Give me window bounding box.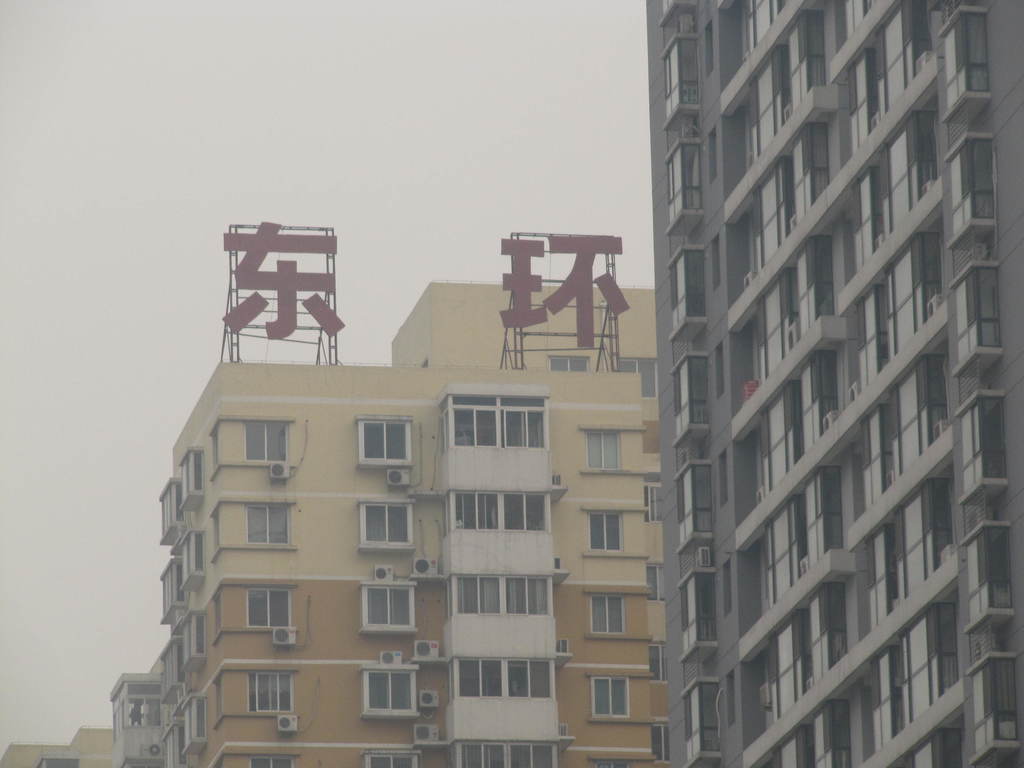
<bbox>681, 680, 721, 767</bbox>.
